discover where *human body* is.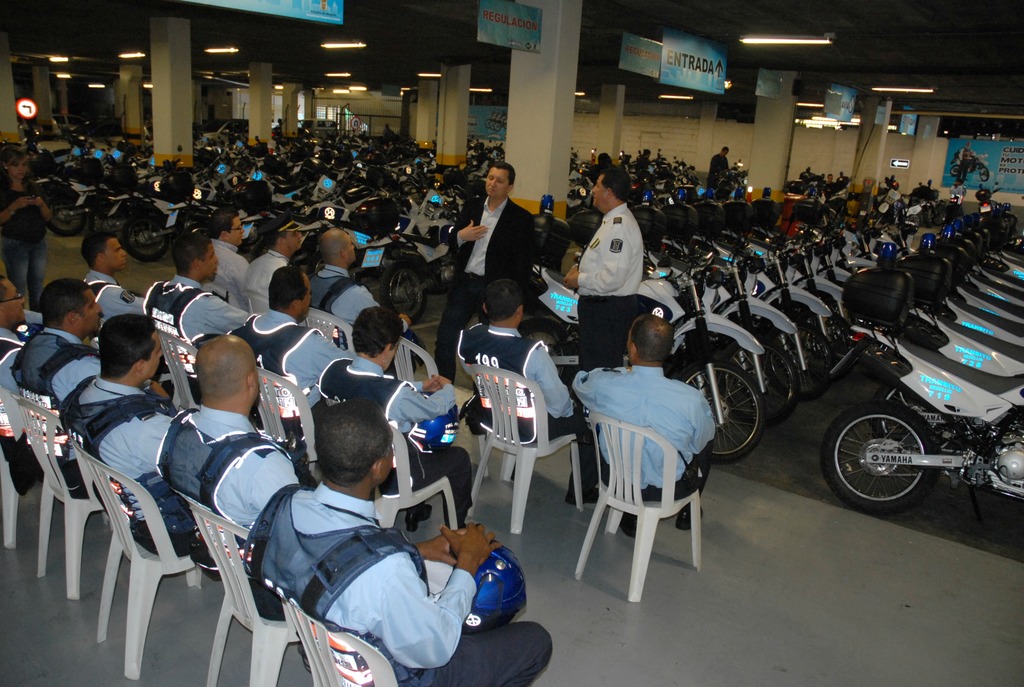
Discovered at (x1=570, y1=359, x2=721, y2=541).
